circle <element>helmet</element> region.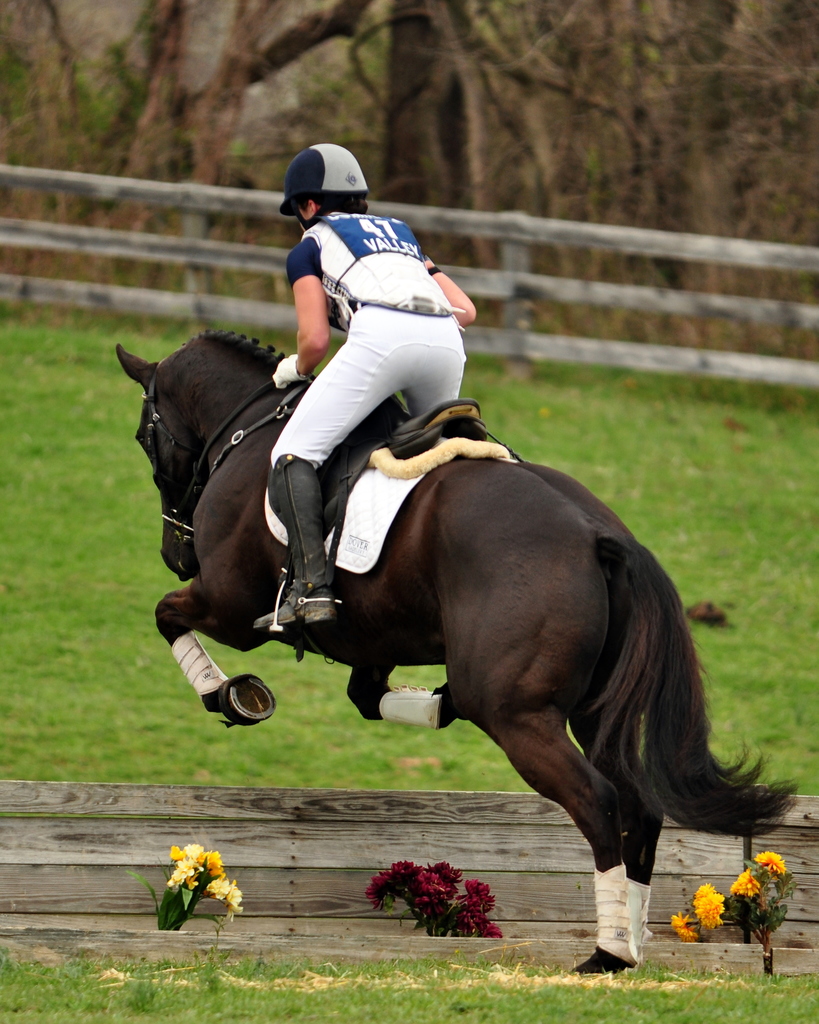
Region: bbox(287, 142, 372, 212).
